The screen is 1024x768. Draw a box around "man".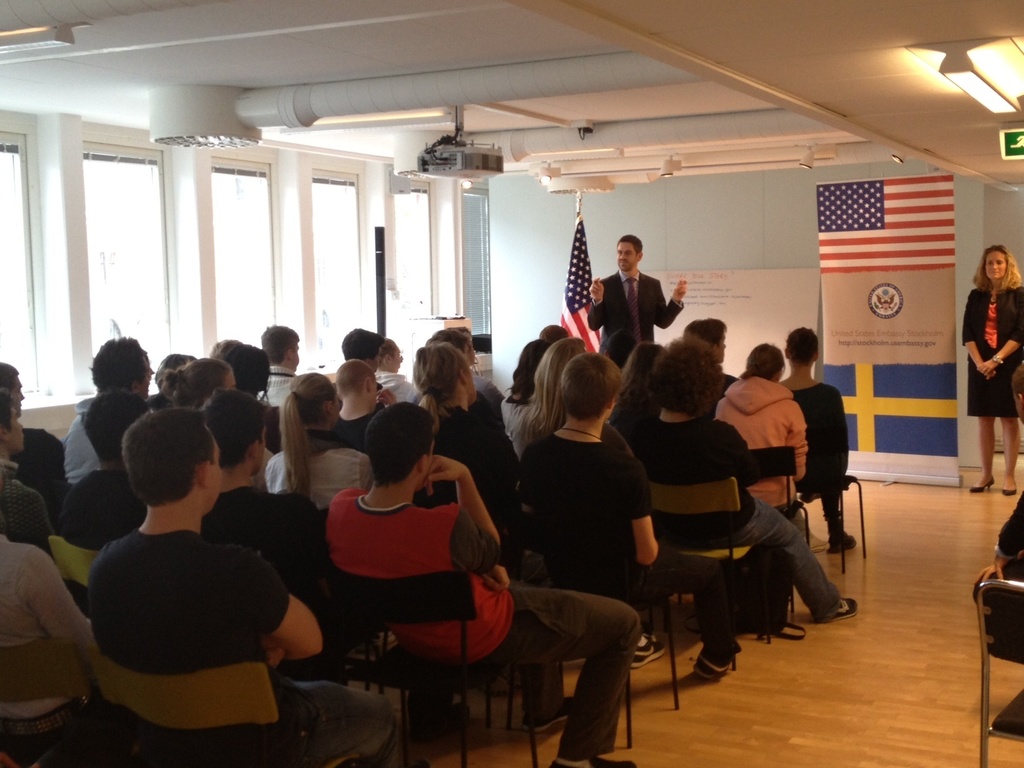
locate(620, 337, 856, 631).
